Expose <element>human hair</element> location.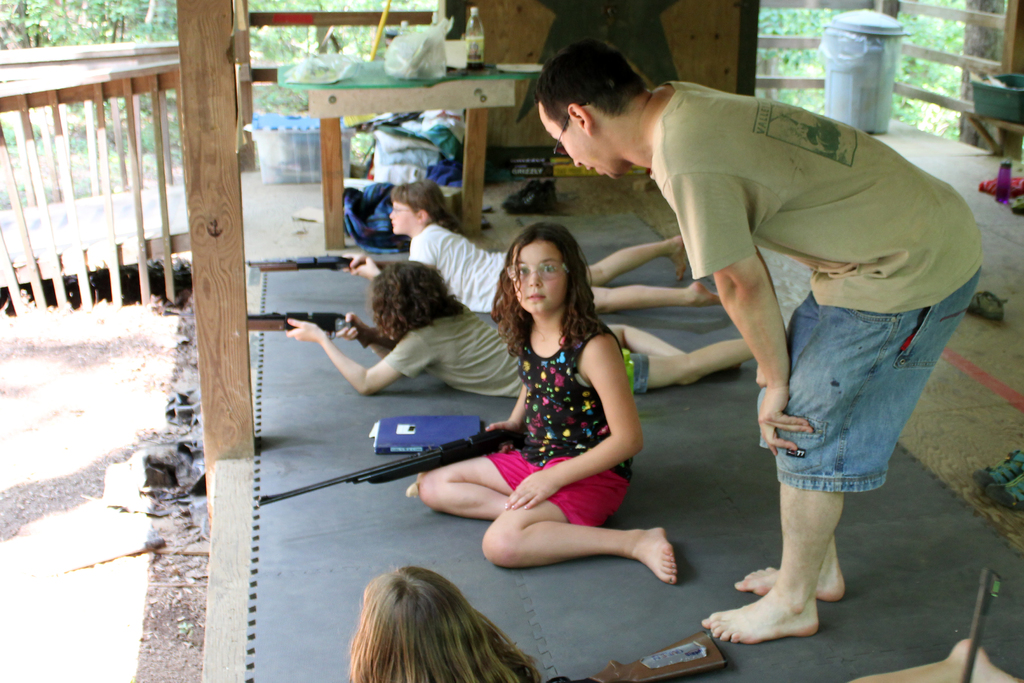
Exposed at Rect(348, 565, 544, 682).
